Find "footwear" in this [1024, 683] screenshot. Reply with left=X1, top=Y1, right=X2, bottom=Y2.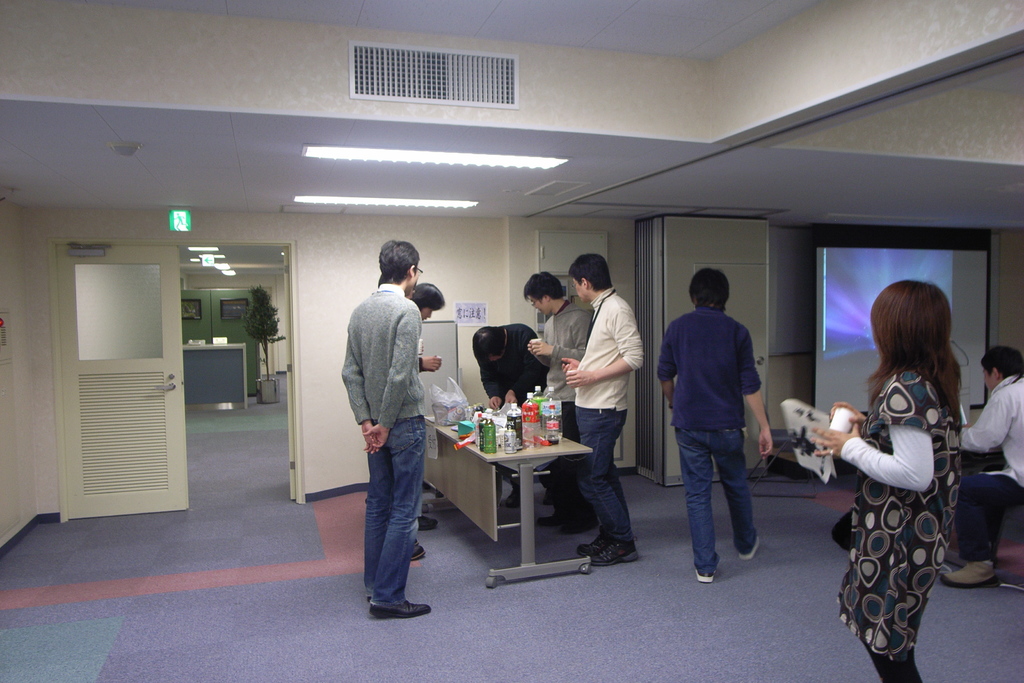
left=940, top=572, right=1002, bottom=586.
